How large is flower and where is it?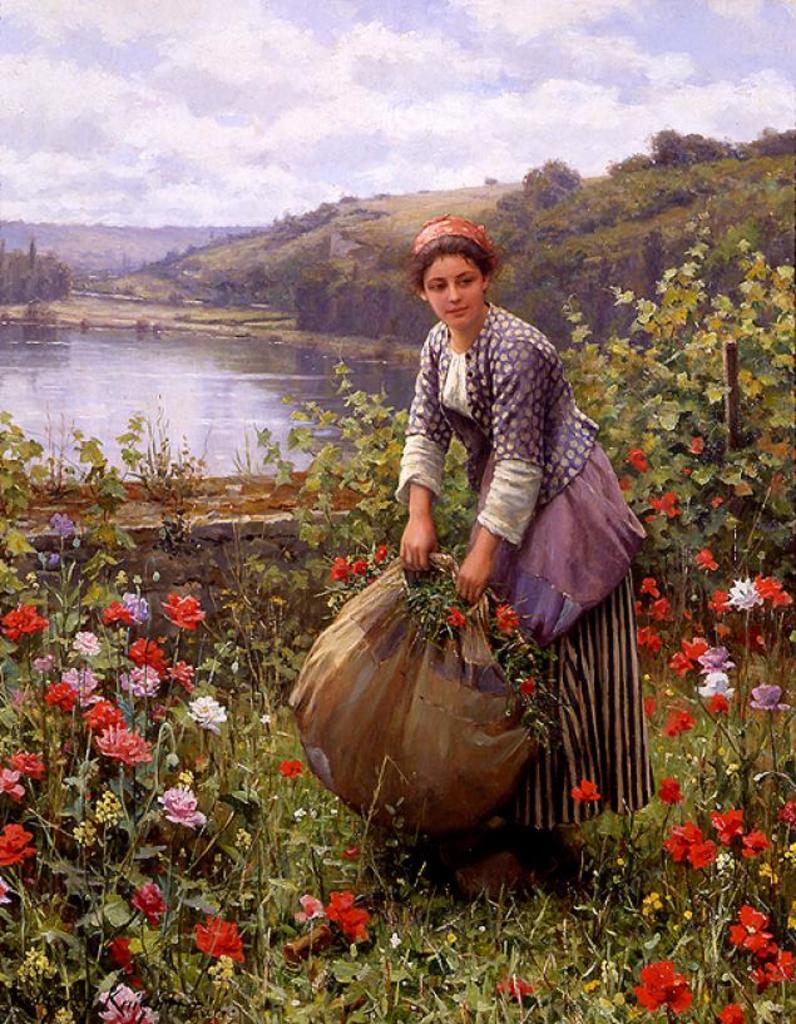
Bounding box: box(519, 672, 533, 696).
